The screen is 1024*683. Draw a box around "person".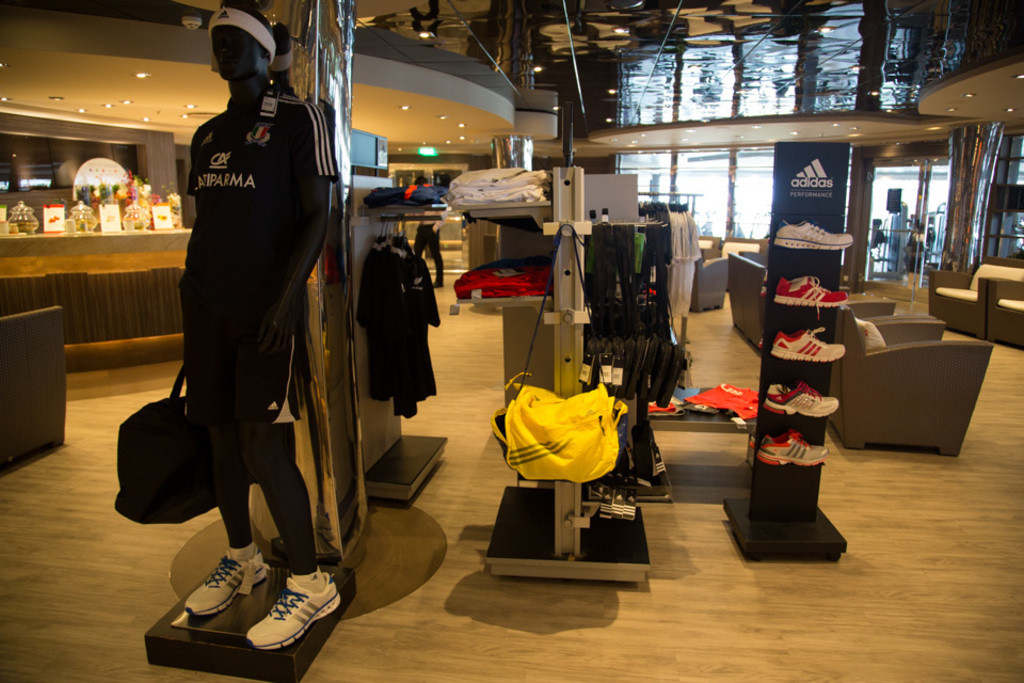
bbox=(148, 34, 345, 652).
